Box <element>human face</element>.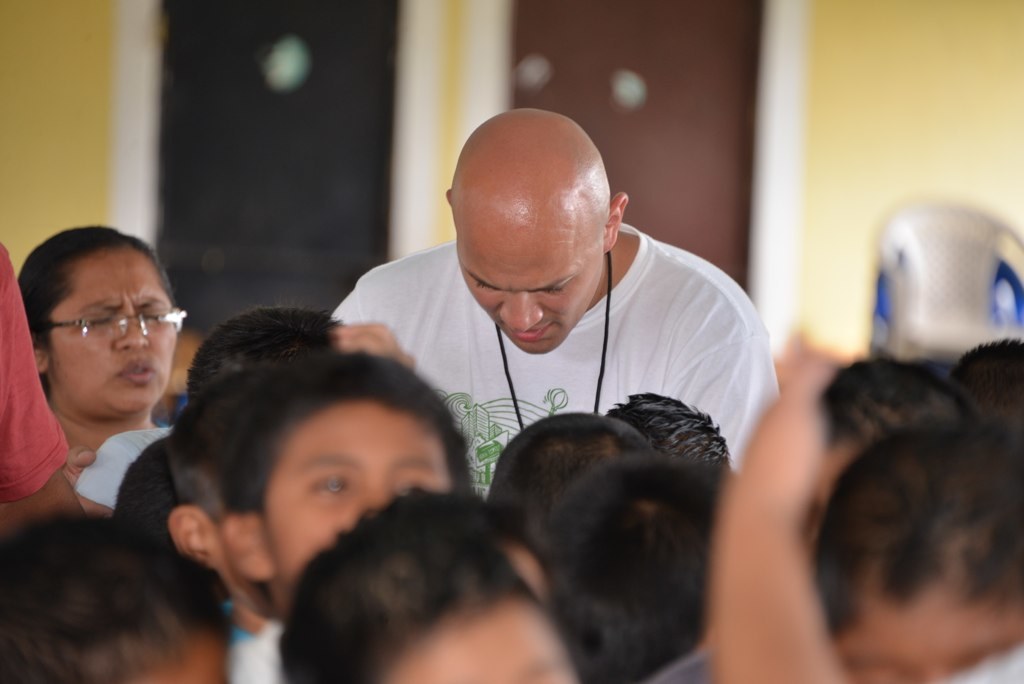
rect(838, 595, 1021, 683).
